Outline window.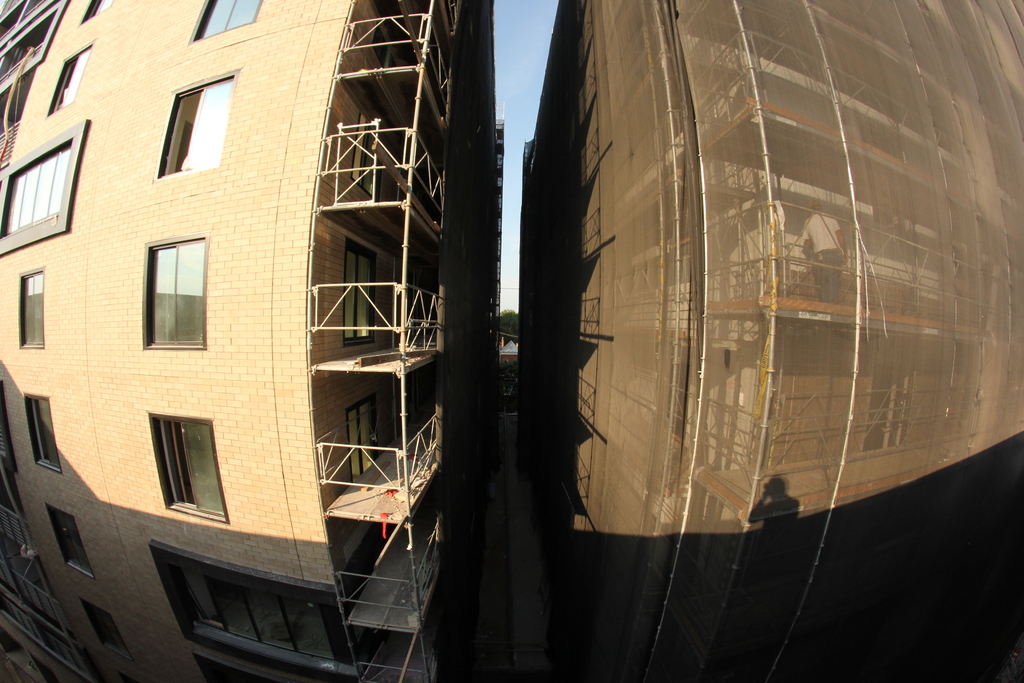
Outline: [49, 508, 98, 580].
